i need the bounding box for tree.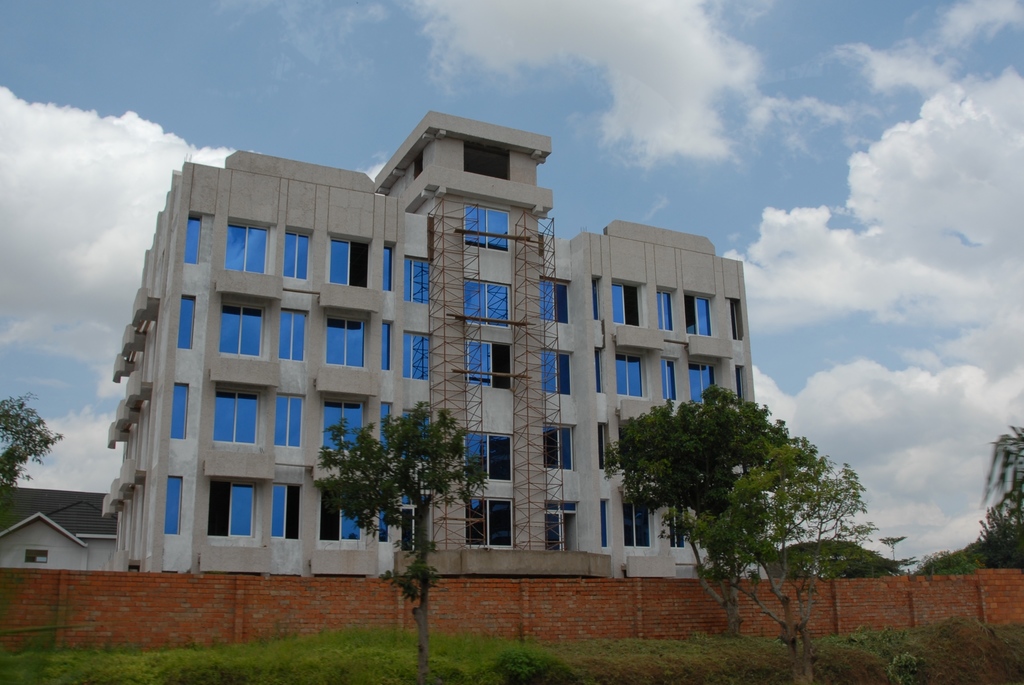
Here it is: 312,391,499,684.
